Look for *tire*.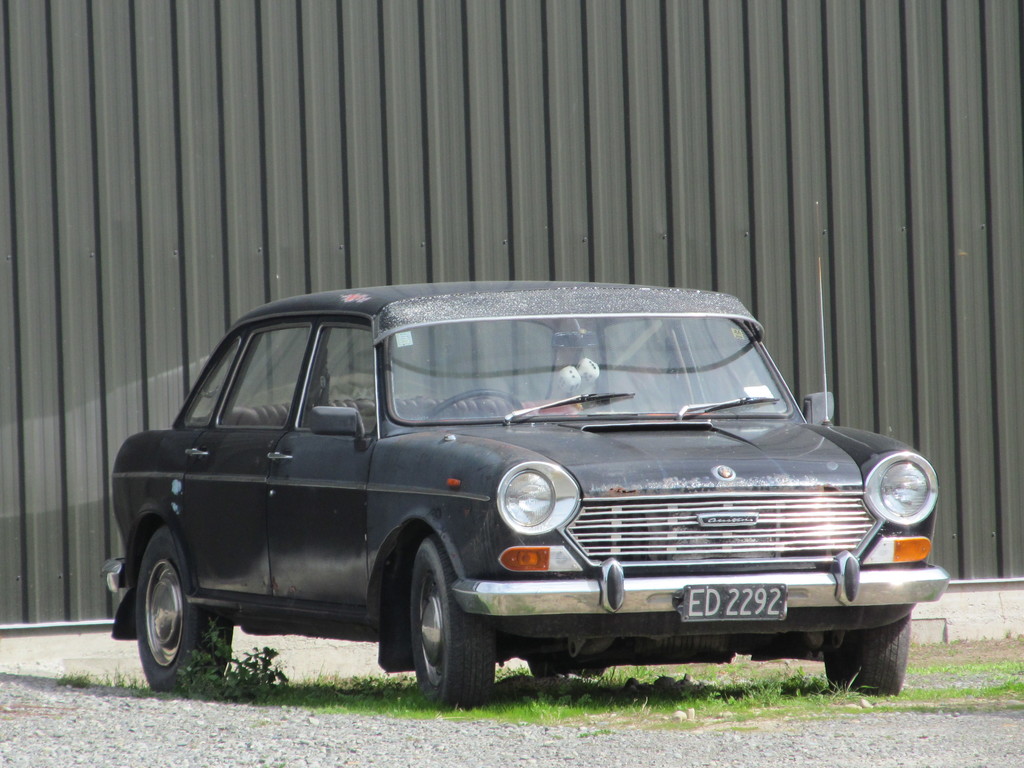
Found: pyautogui.locateOnScreen(134, 523, 240, 687).
